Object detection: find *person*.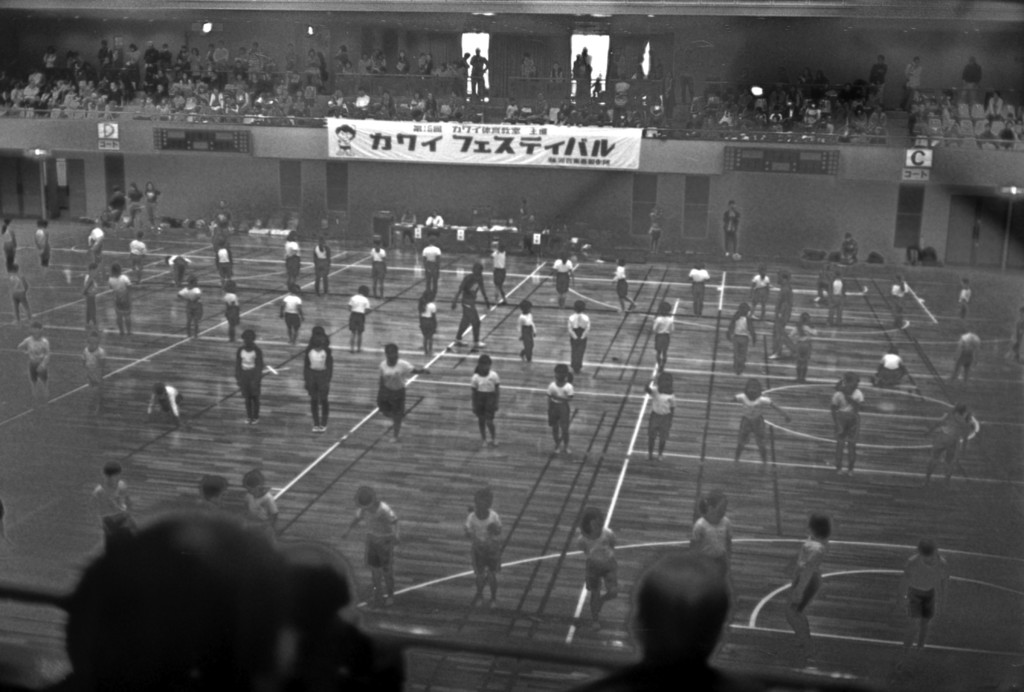
452 266 492 346.
